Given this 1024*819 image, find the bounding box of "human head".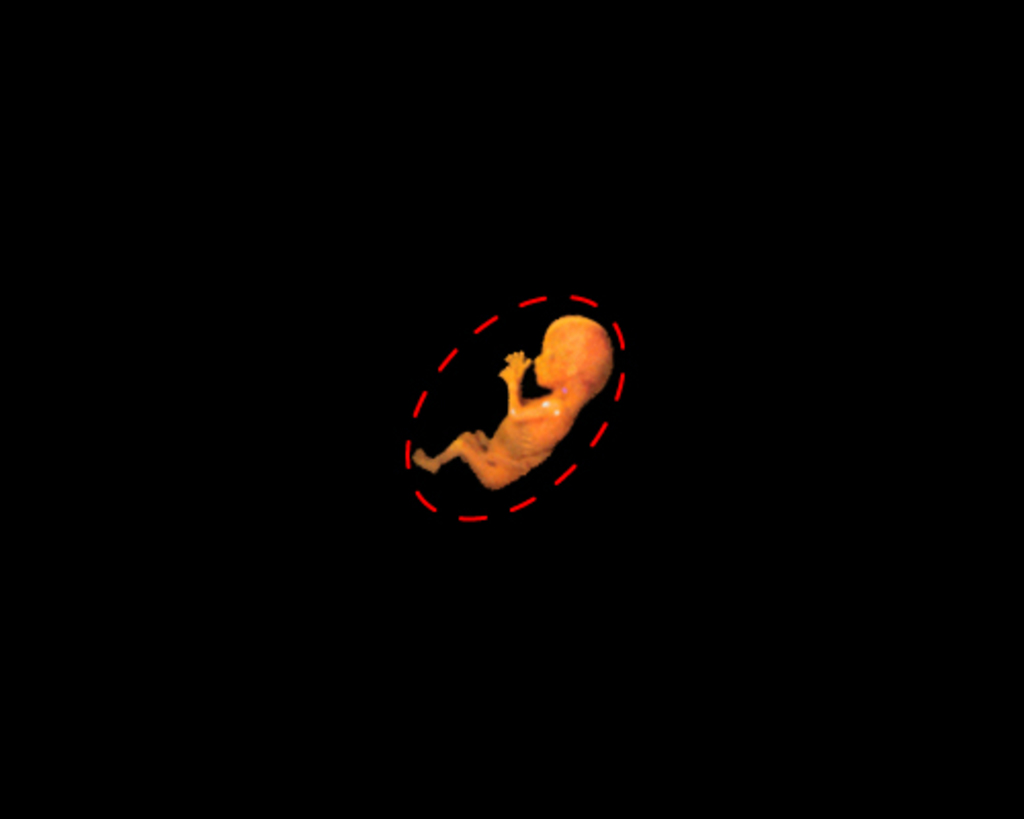
box(530, 315, 612, 389).
